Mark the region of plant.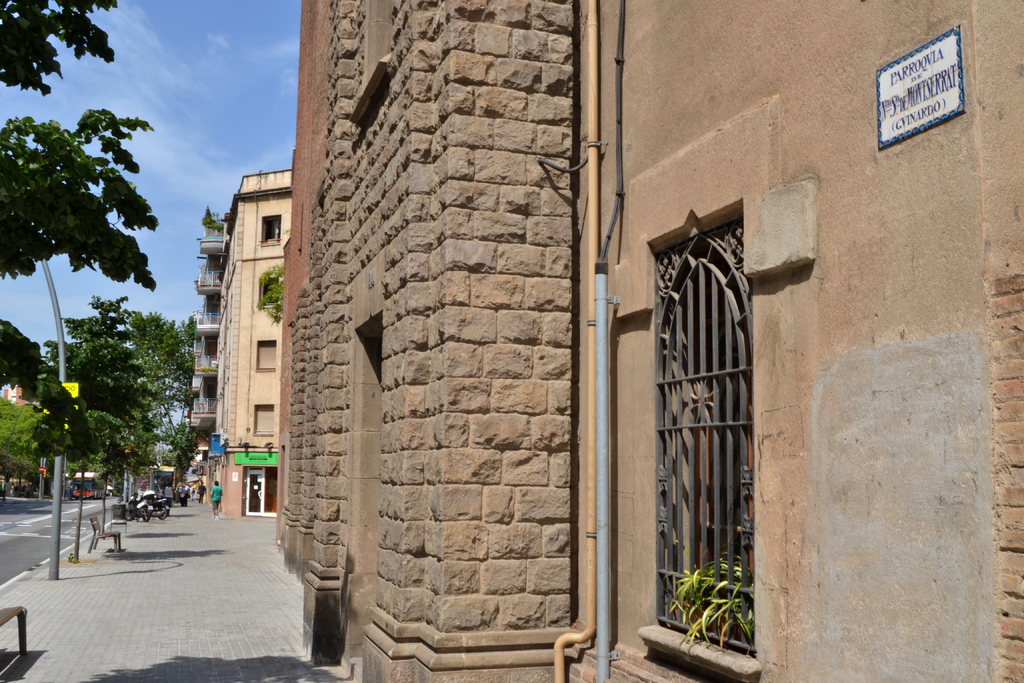
Region: [257,260,287,334].
